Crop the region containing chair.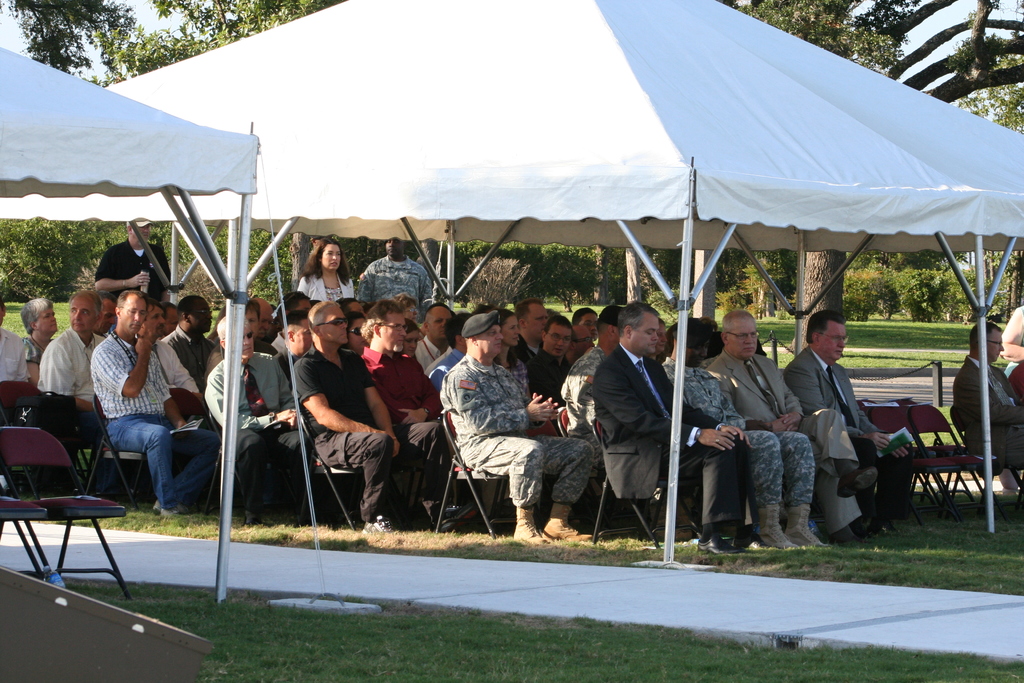
Crop region: 866/404/950/527.
